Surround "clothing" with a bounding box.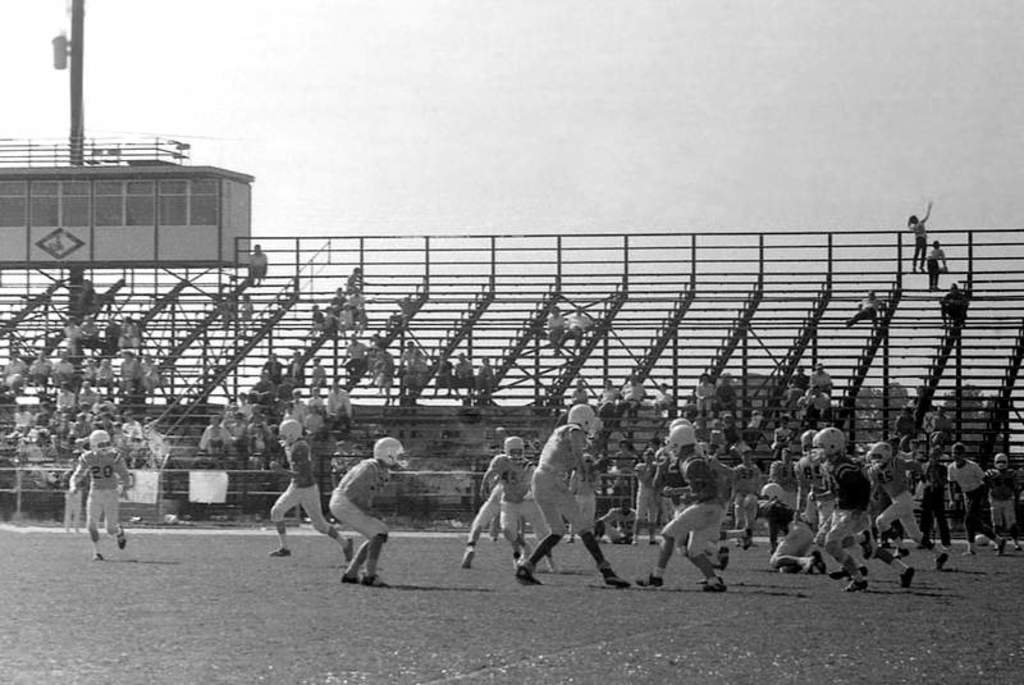
68/423/90/442.
